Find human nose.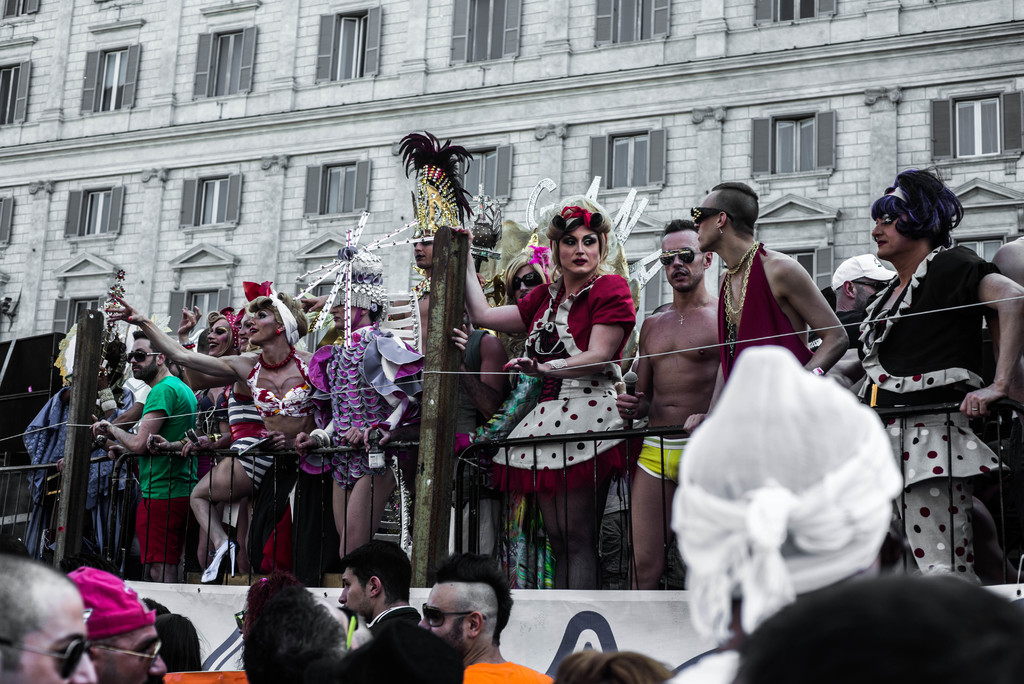
select_region(673, 254, 685, 268).
